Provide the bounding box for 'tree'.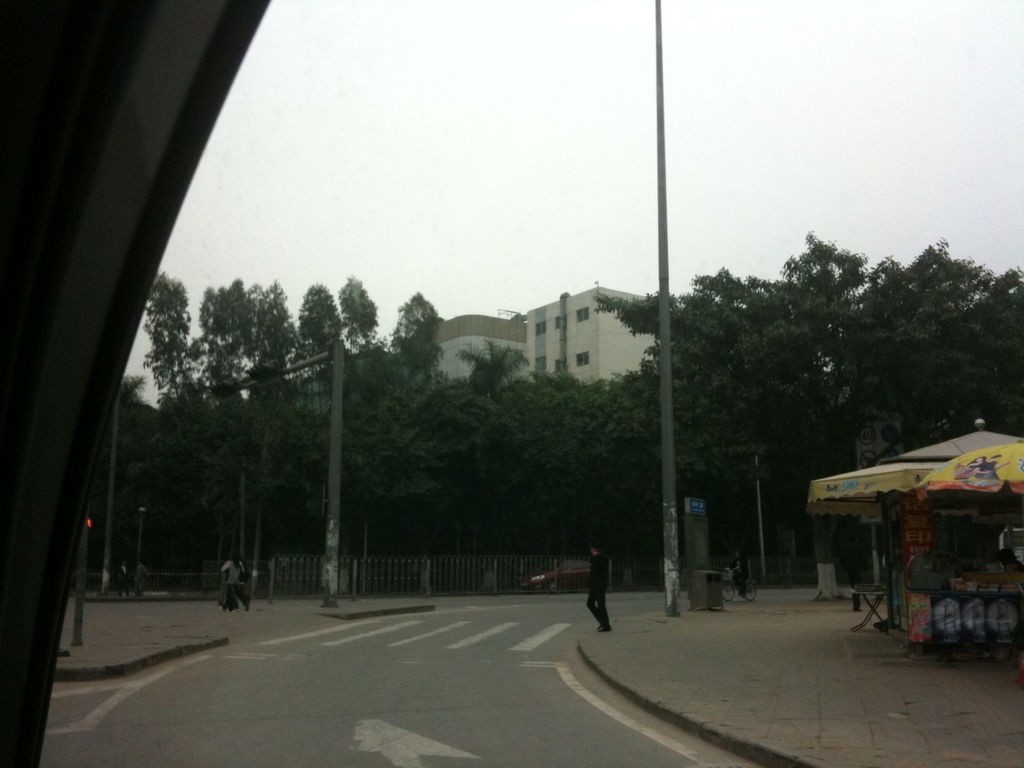
x1=379, y1=380, x2=488, y2=497.
